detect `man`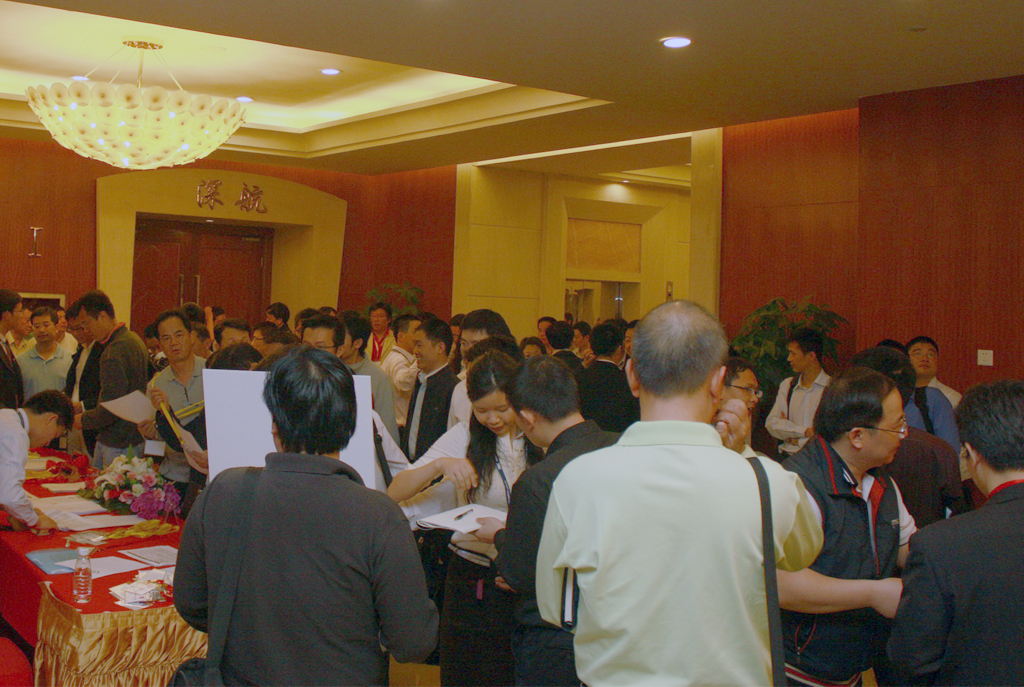
locate(297, 320, 353, 380)
